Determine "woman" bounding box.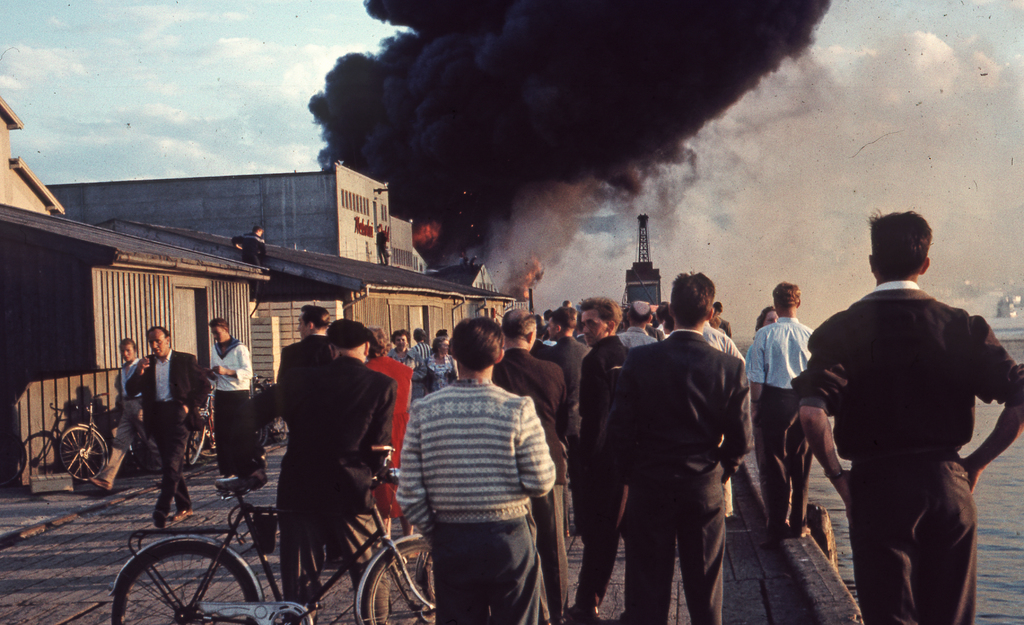
Determined: <region>428, 333, 458, 391</region>.
